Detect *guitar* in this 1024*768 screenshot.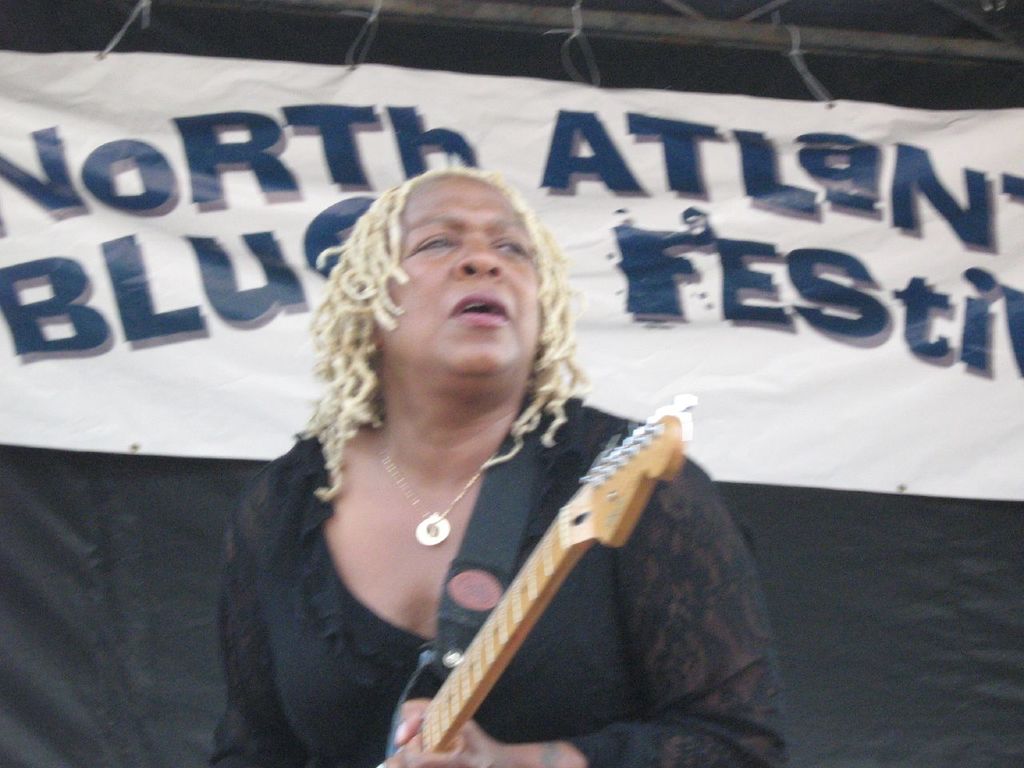
Detection: [322,362,733,757].
